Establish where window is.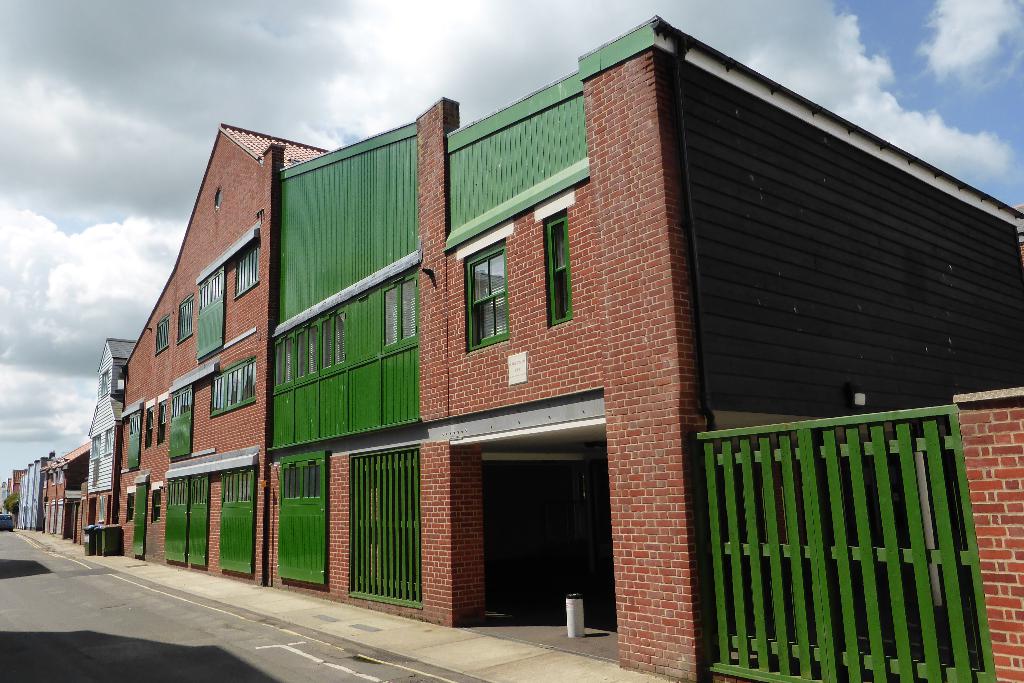
Established at [196,269,228,311].
